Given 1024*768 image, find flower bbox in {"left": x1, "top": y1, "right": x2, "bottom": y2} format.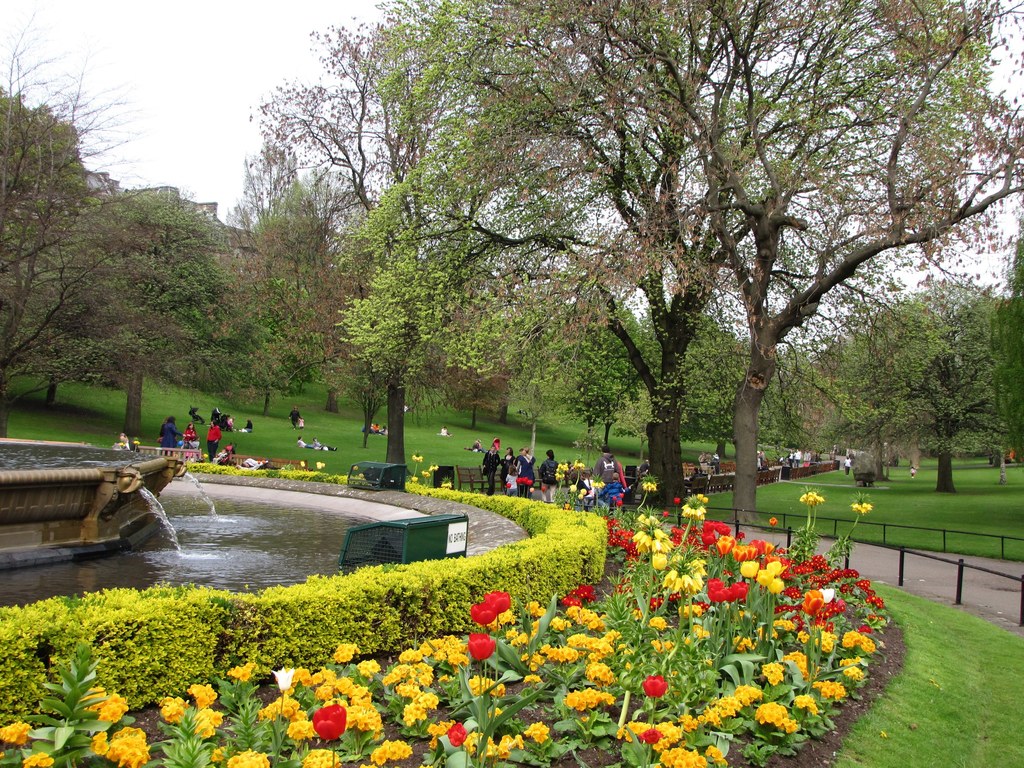
{"left": 117, "top": 438, "right": 124, "bottom": 447}.
